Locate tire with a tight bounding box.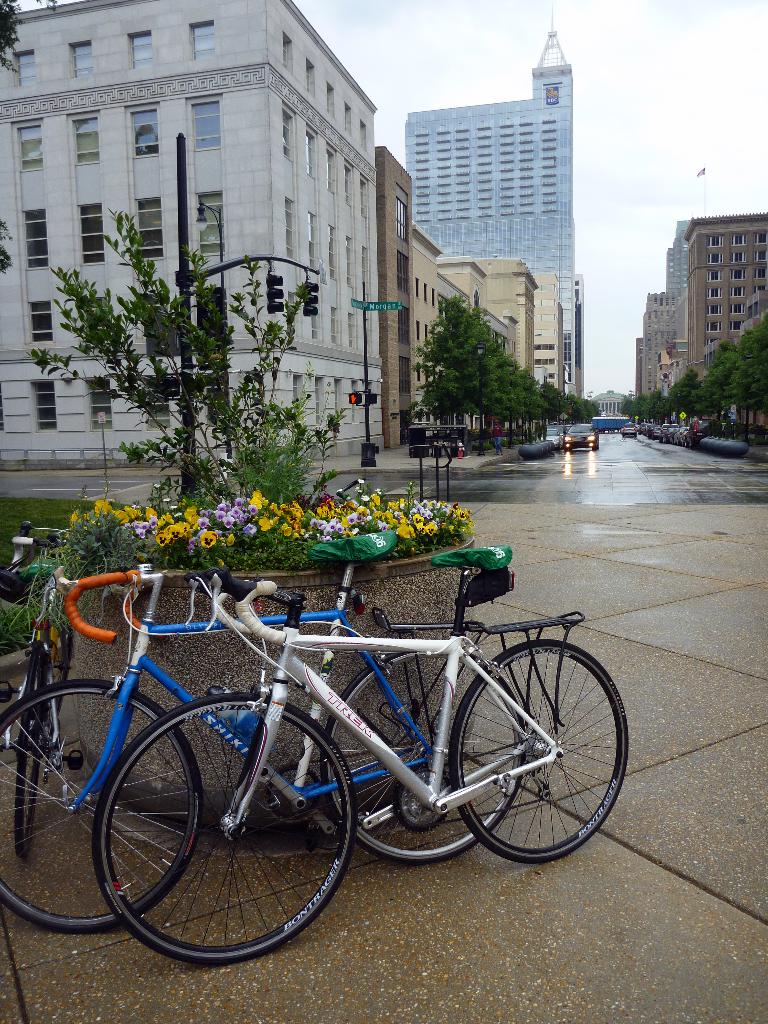
bbox(20, 640, 46, 855).
